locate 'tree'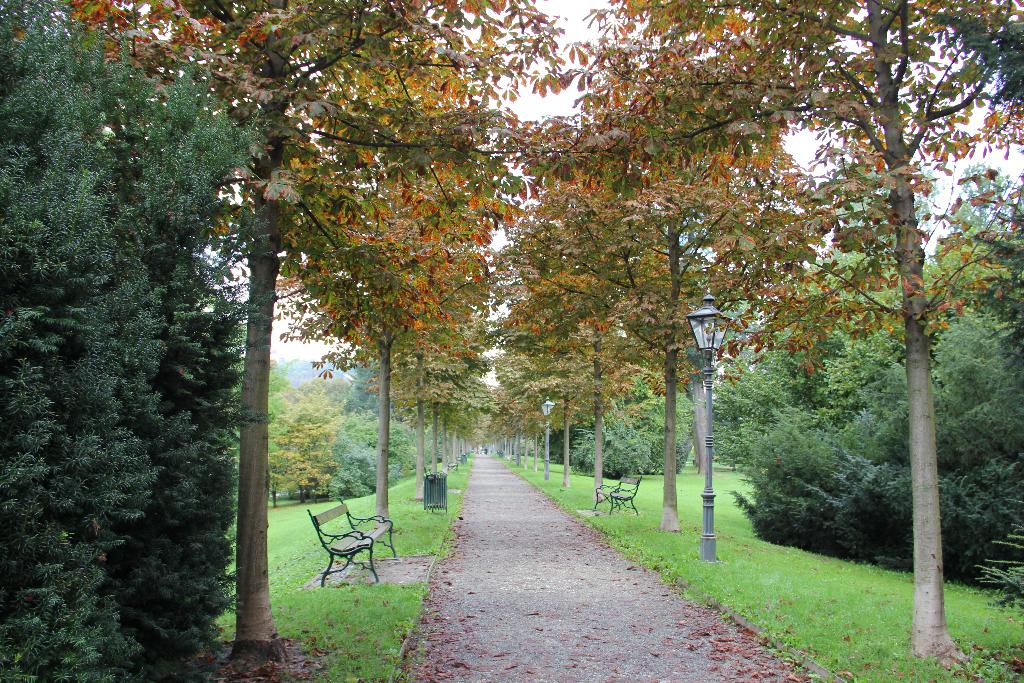
select_region(584, 0, 1023, 670)
